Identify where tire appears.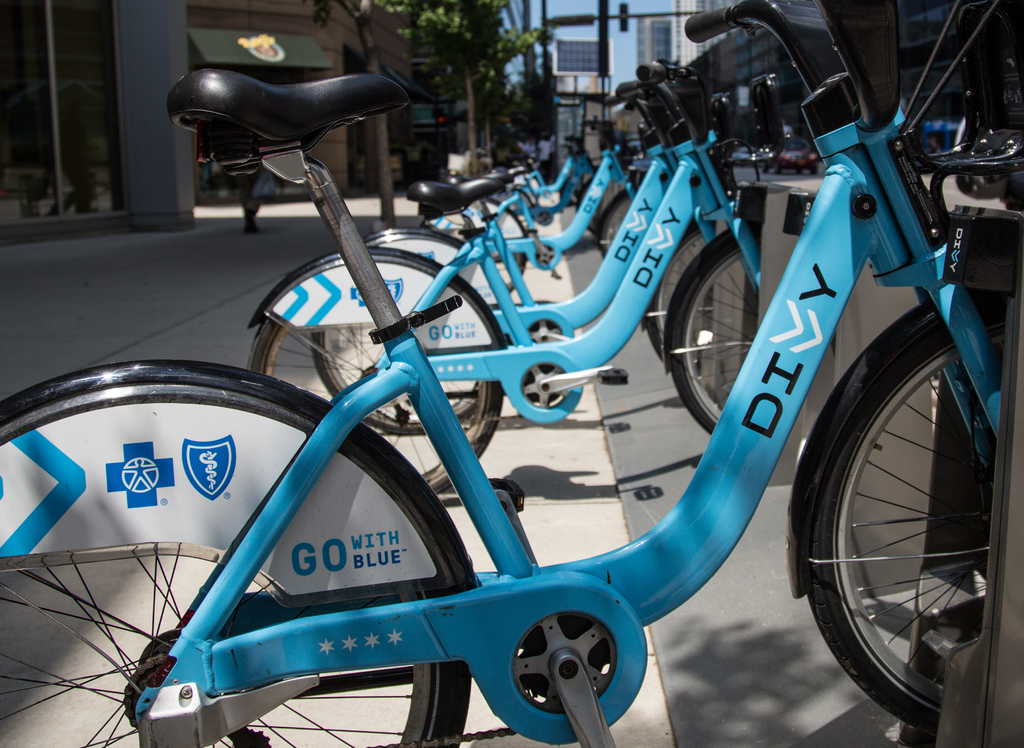
Appears at select_region(0, 354, 473, 747).
